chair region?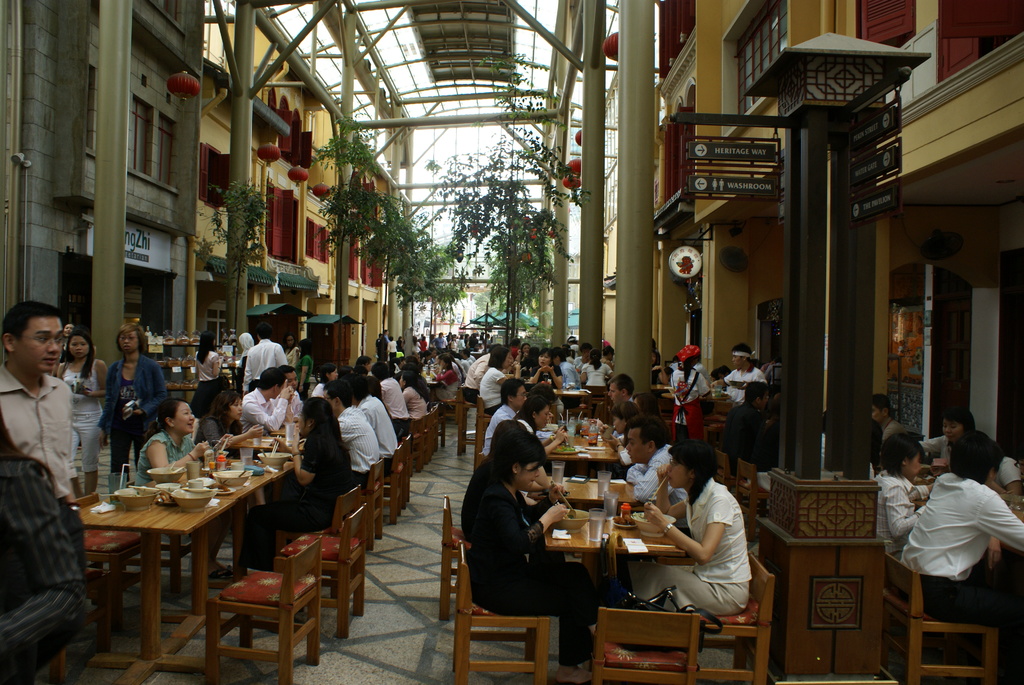
box=[437, 507, 487, 626]
